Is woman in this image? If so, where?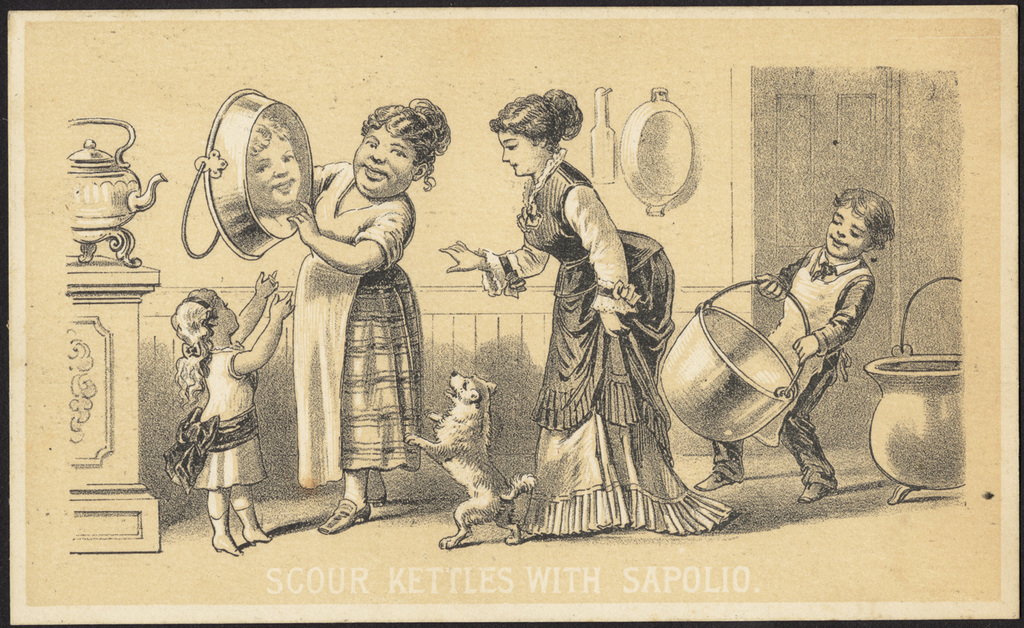
Yes, at x1=285, y1=93, x2=451, y2=536.
